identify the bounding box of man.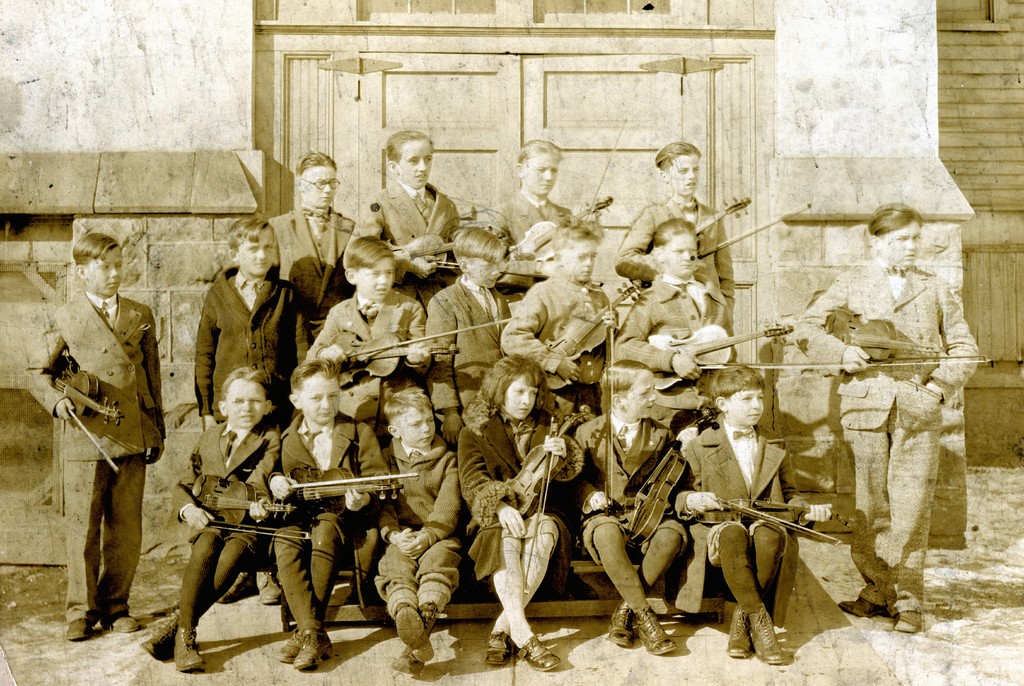
x1=786, y1=204, x2=980, y2=631.
